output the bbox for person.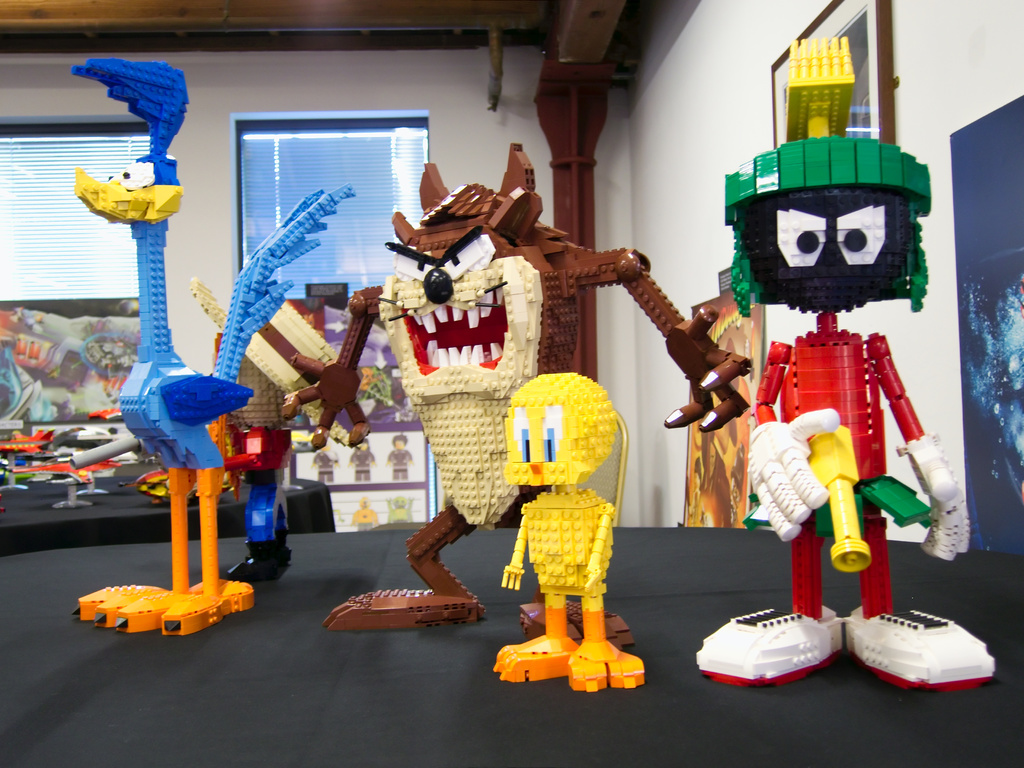
(721, 93, 942, 689).
